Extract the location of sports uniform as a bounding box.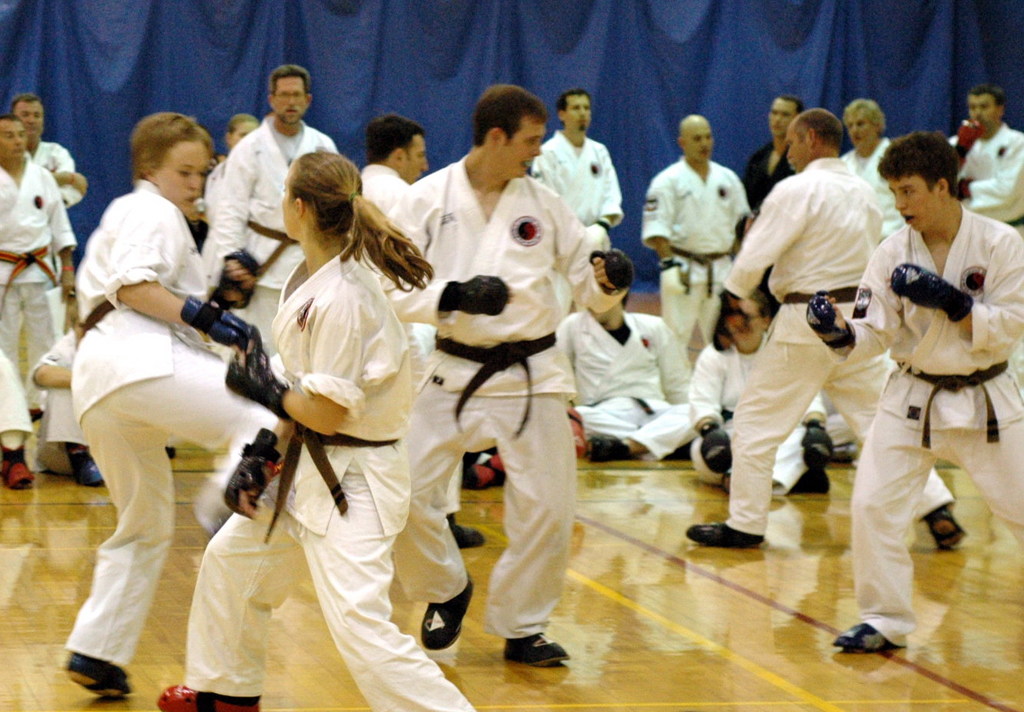
(695,325,833,508).
